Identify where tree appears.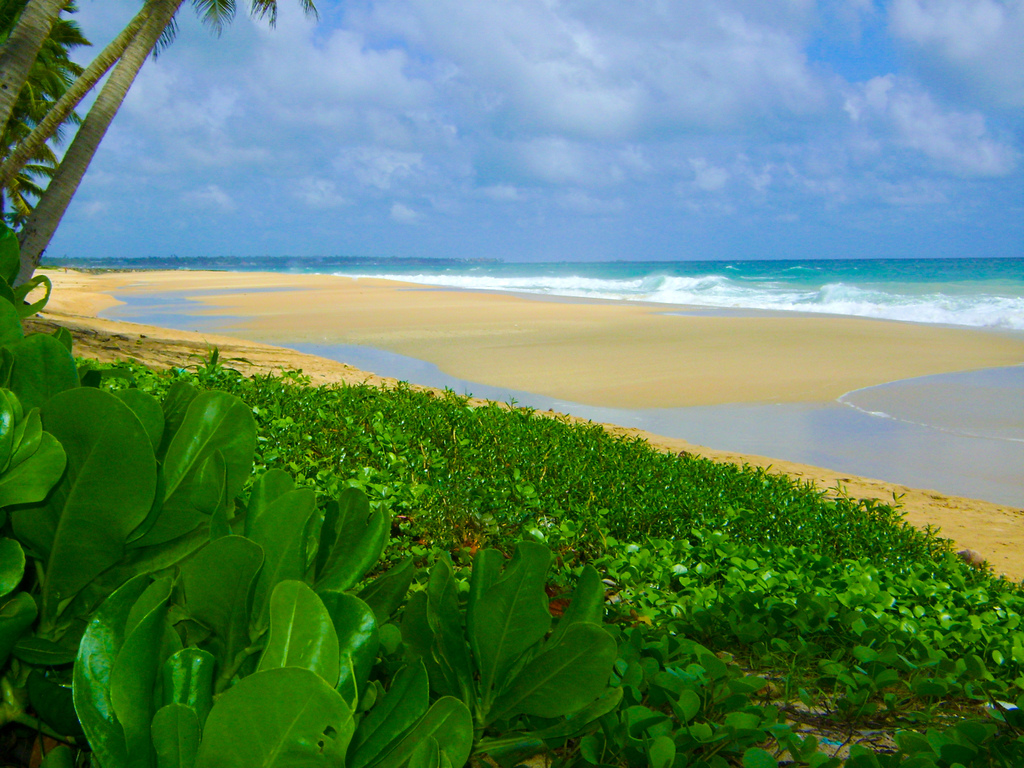
Appears at (x1=0, y1=0, x2=259, y2=387).
